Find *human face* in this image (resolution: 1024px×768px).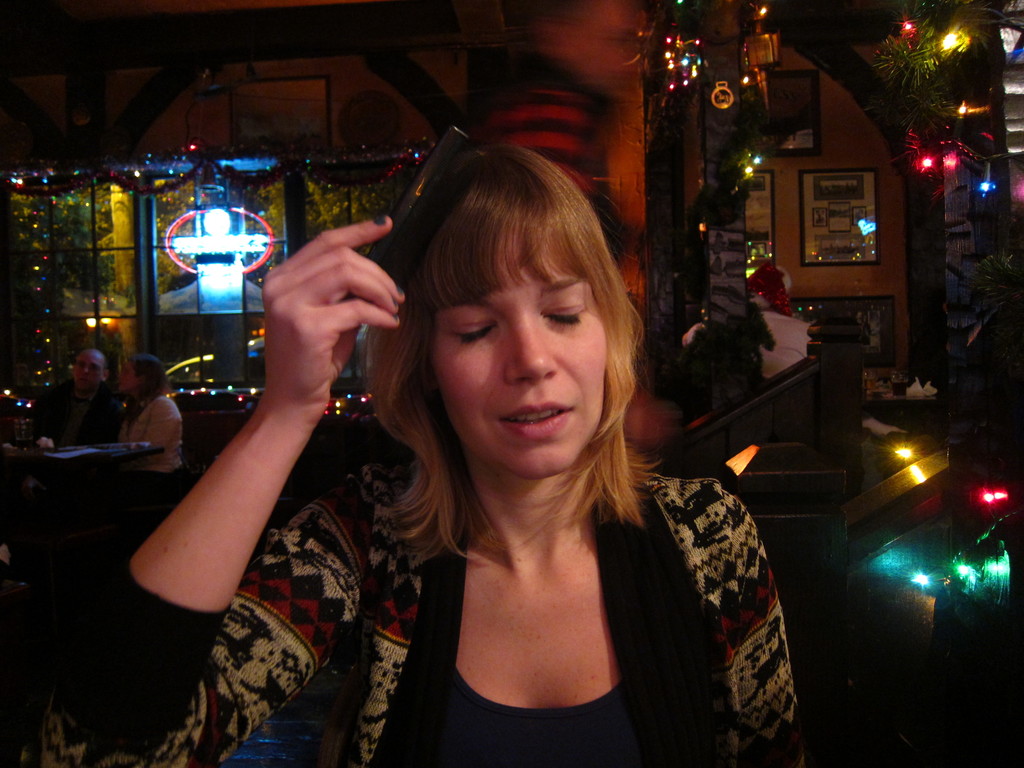
Rect(74, 356, 102, 396).
